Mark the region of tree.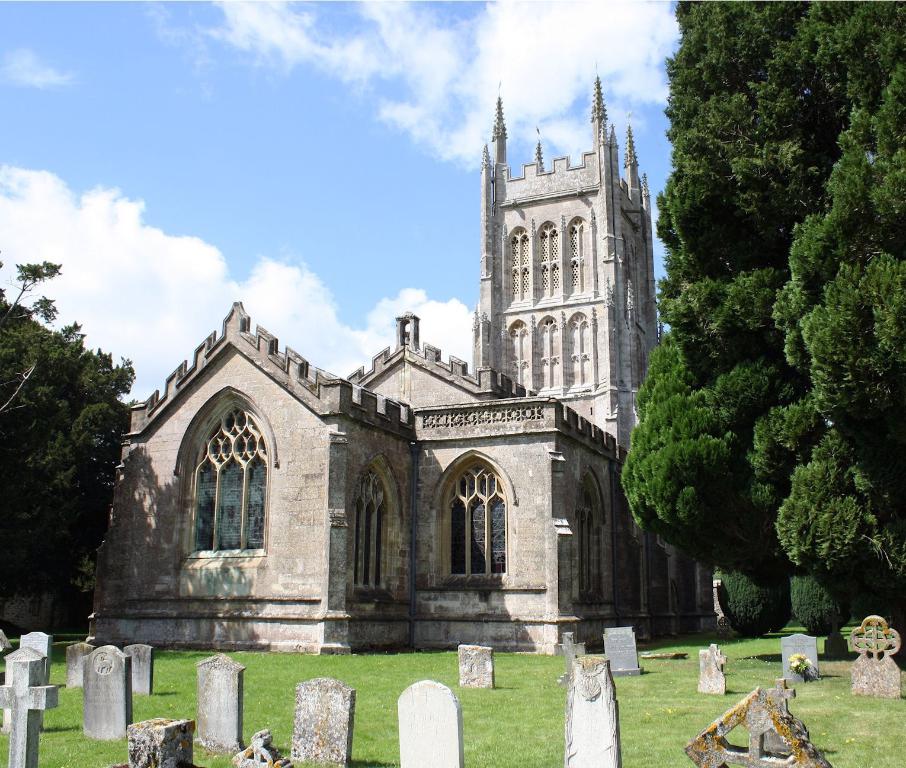
Region: box=[773, 0, 905, 142].
